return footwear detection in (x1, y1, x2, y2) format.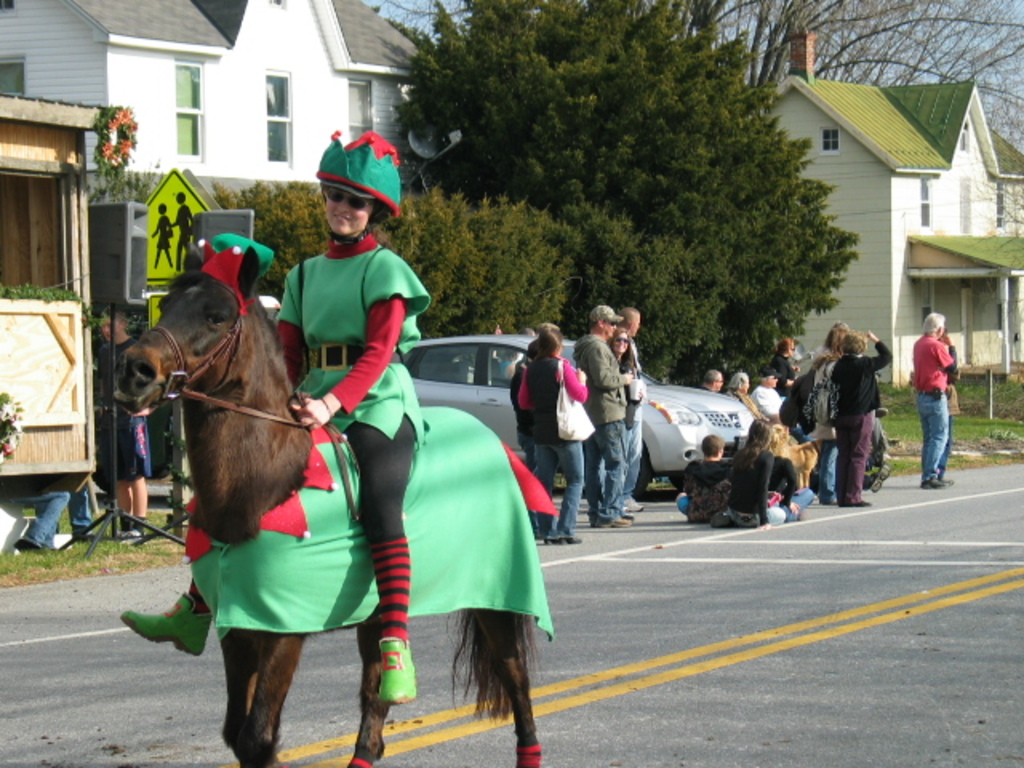
(619, 494, 645, 512).
